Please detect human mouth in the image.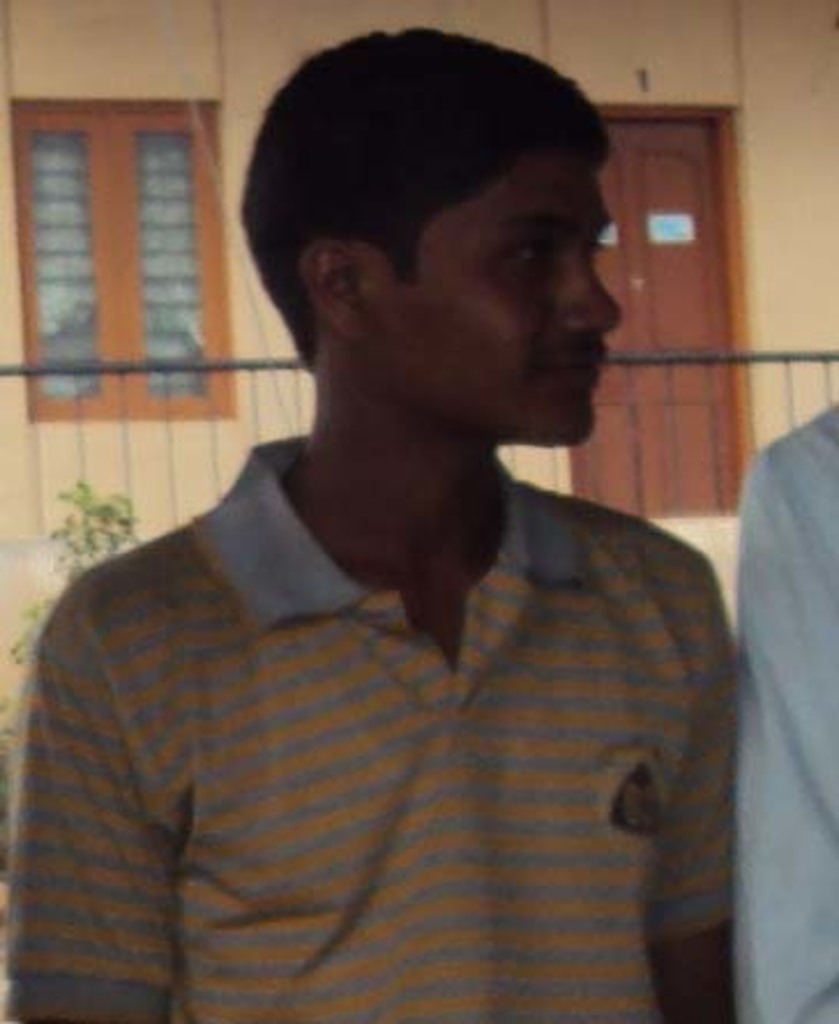
pyautogui.locateOnScreen(526, 337, 599, 383).
